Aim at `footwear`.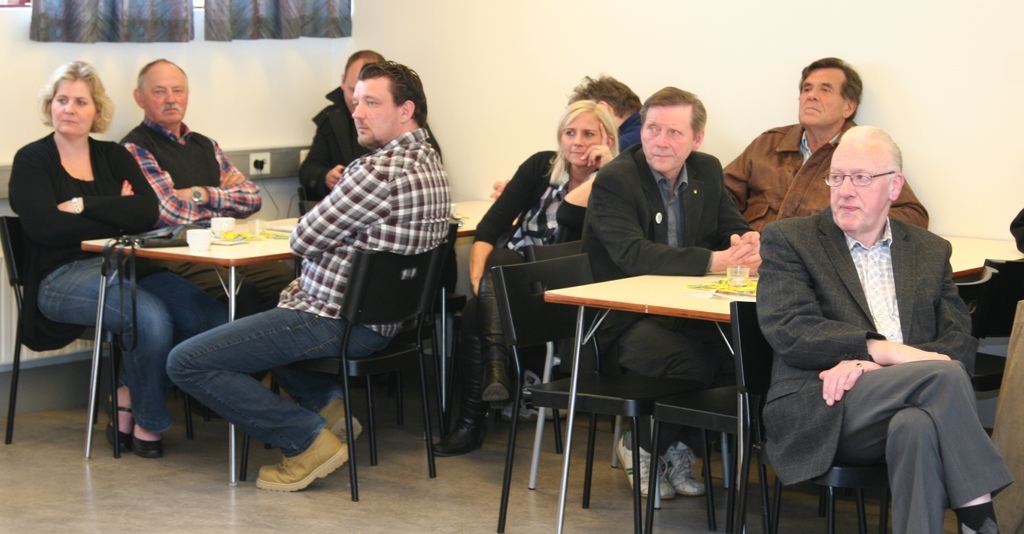
Aimed at l=133, t=430, r=166, b=459.
